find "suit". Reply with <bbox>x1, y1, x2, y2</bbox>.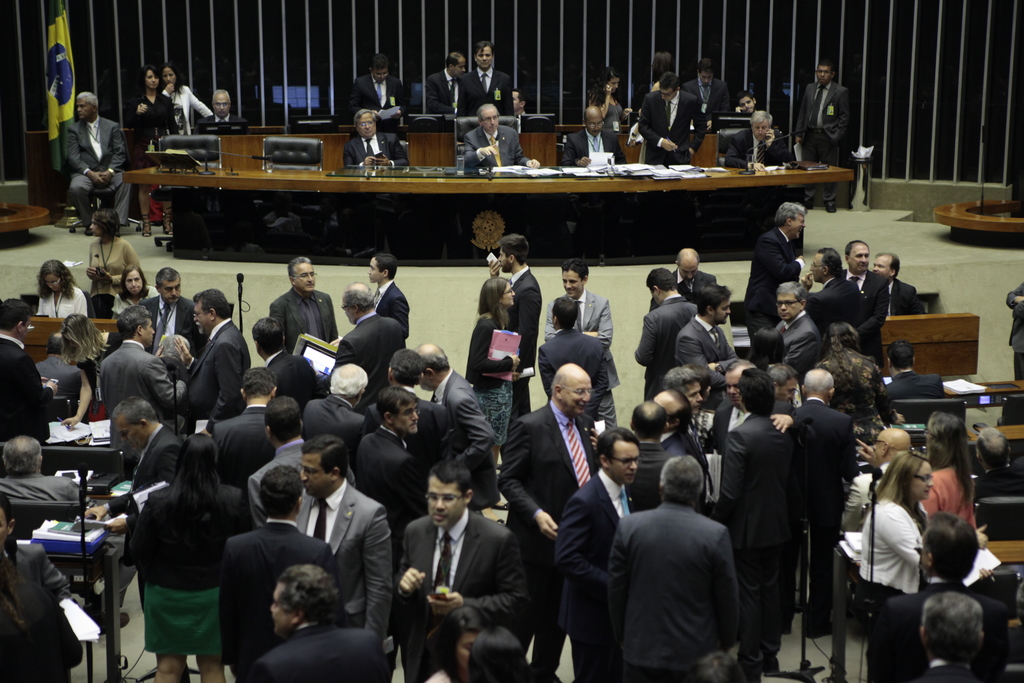
<bbox>127, 95, 182, 167</bbox>.
